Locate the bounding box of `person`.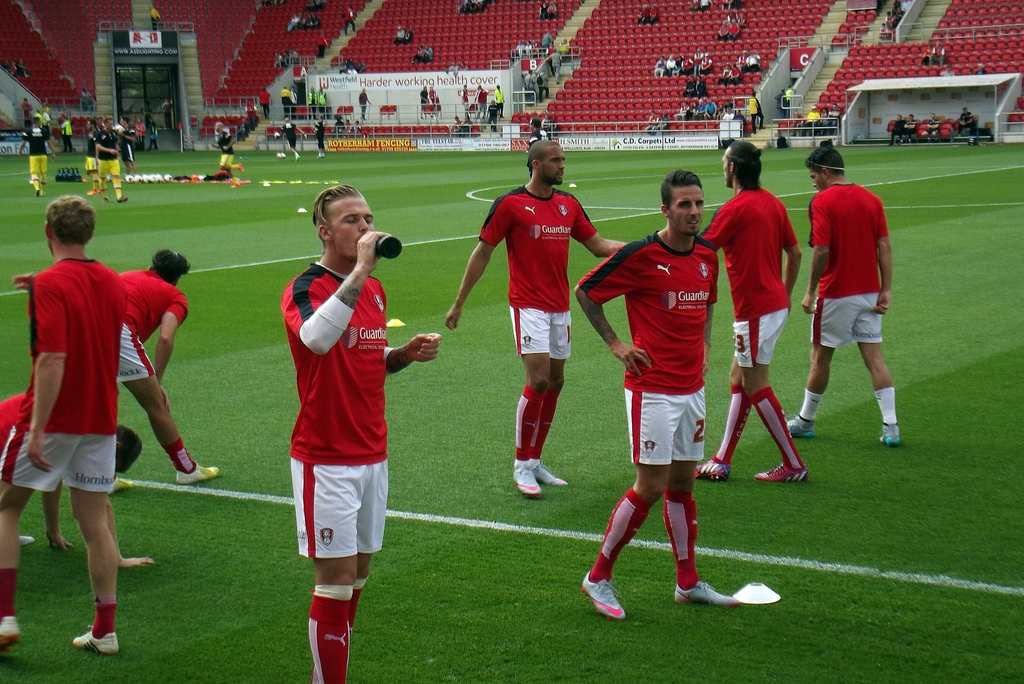
Bounding box: [left=147, top=120, right=160, bottom=152].
